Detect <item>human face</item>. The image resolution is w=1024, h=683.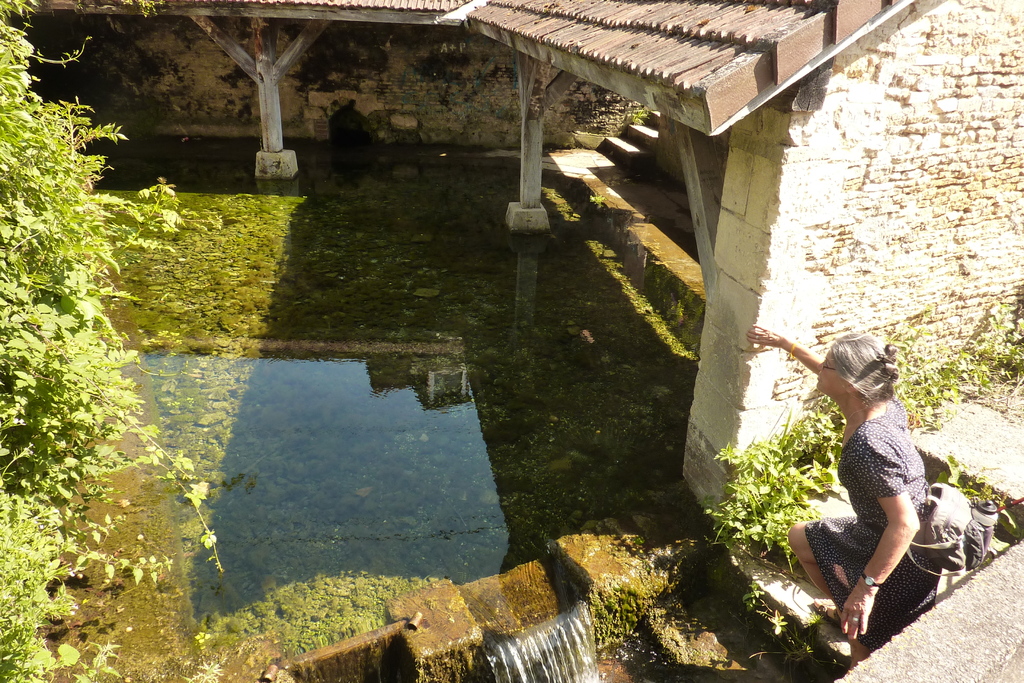
<bbox>817, 349, 850, 397</bbox>.
